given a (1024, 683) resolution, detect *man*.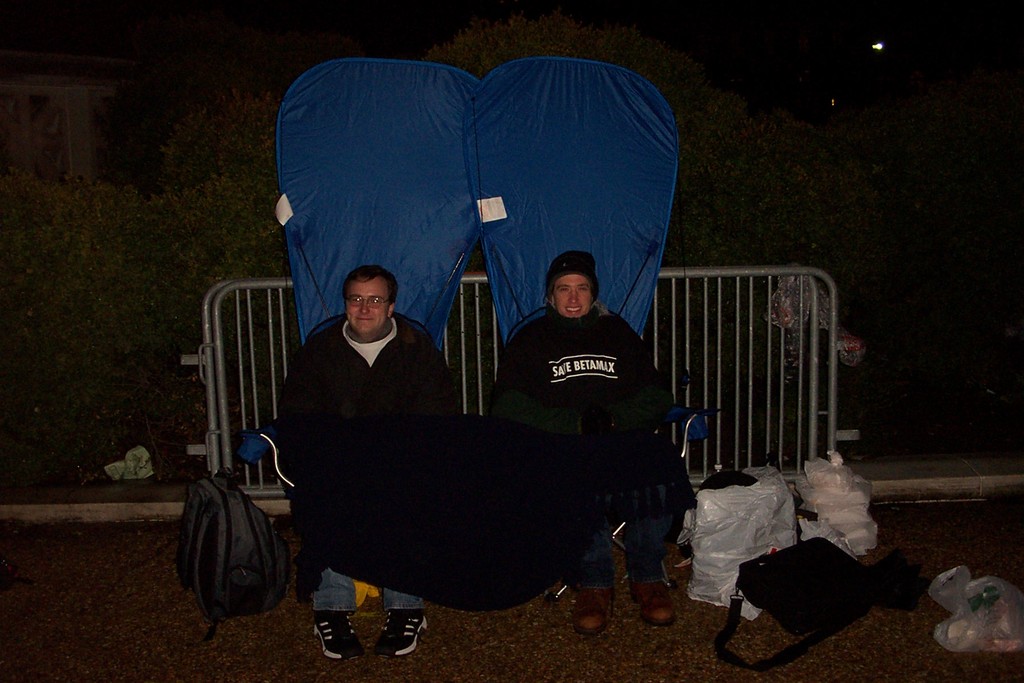
l=250, t=229, r=470, b=597.
